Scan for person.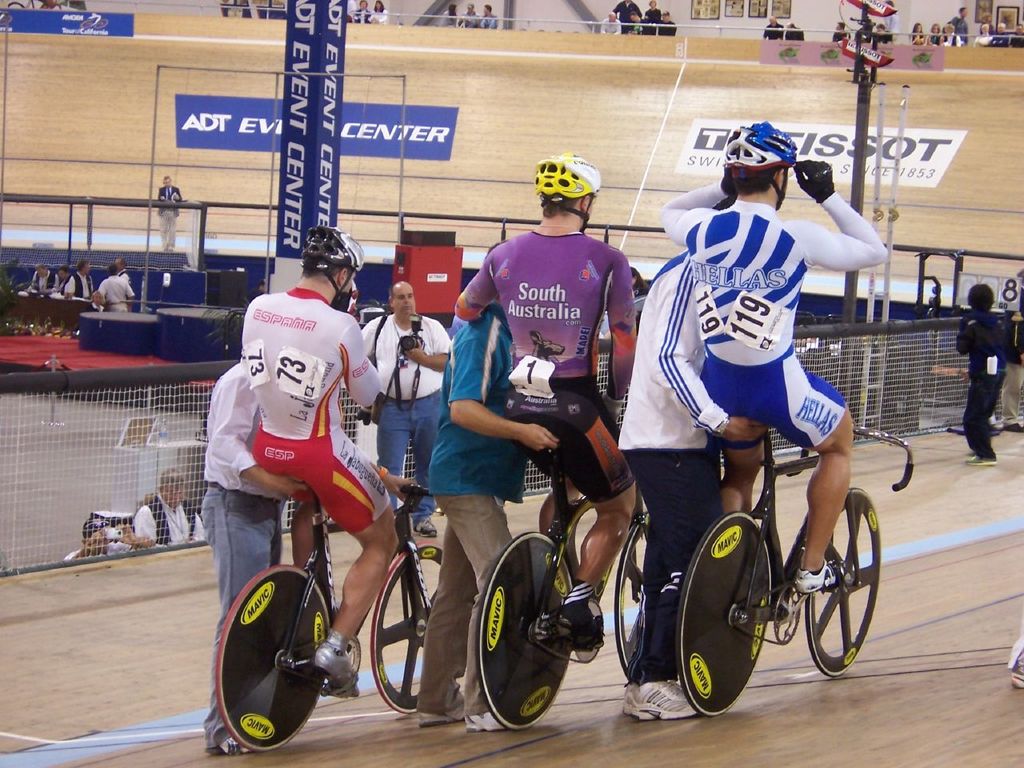
Scan result: [615, 0, 646, 33].
